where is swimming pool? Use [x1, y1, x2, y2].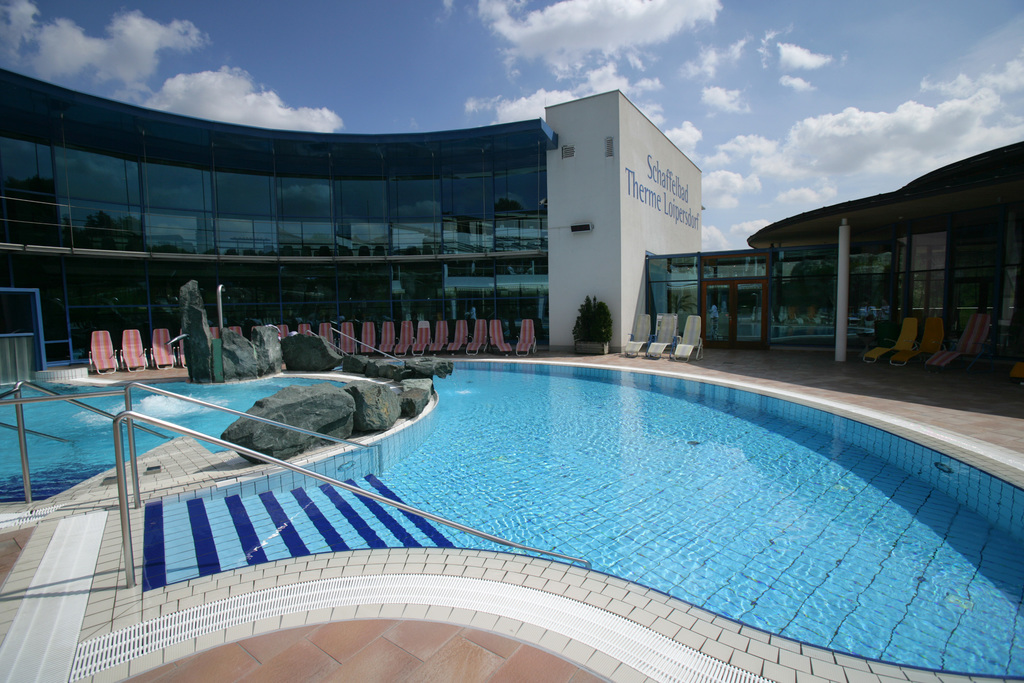
[0, 373, 391, 506].
